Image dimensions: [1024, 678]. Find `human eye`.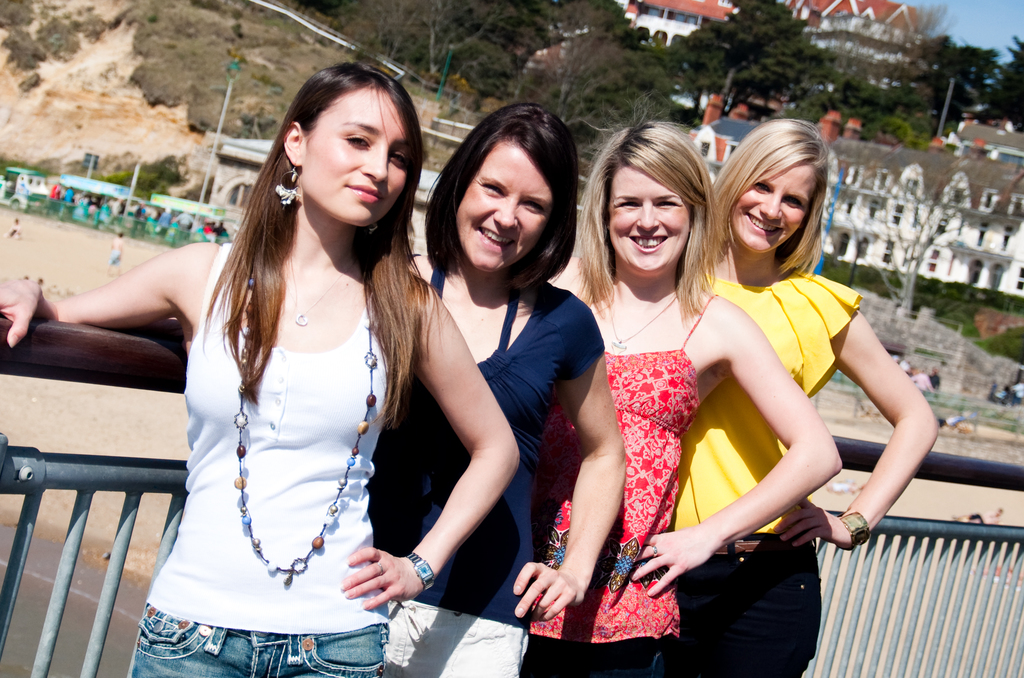
615:199:641:208.
